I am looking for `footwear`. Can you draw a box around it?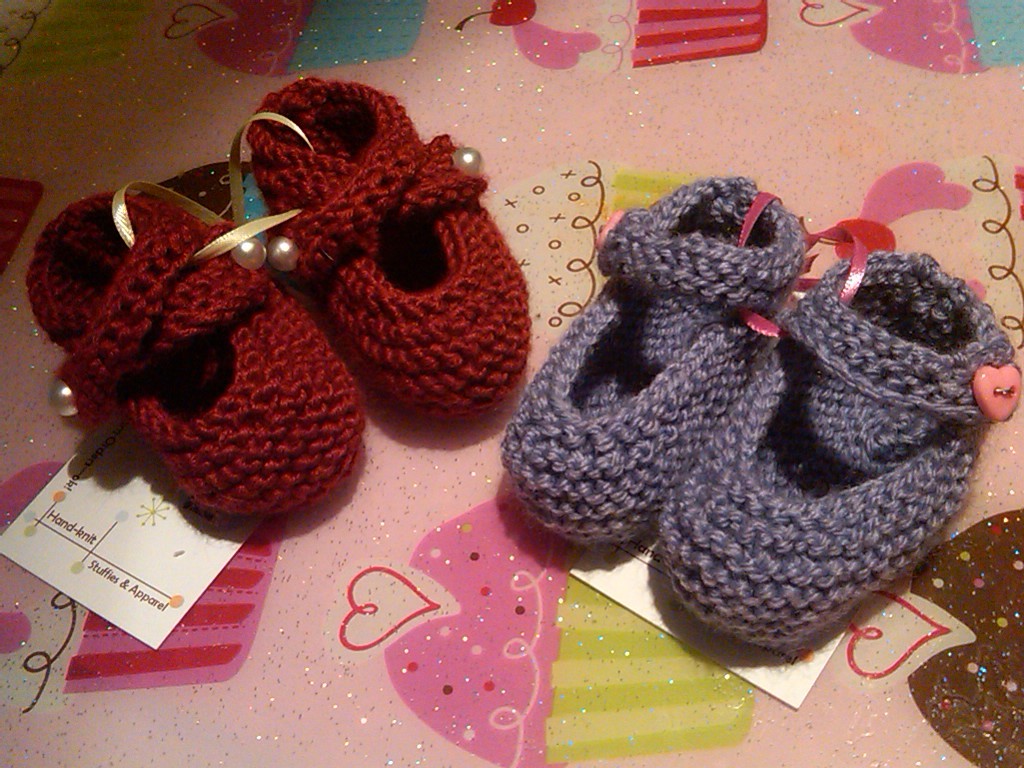
Sure, the bounding box is box=[483, 170, 817, 555].
